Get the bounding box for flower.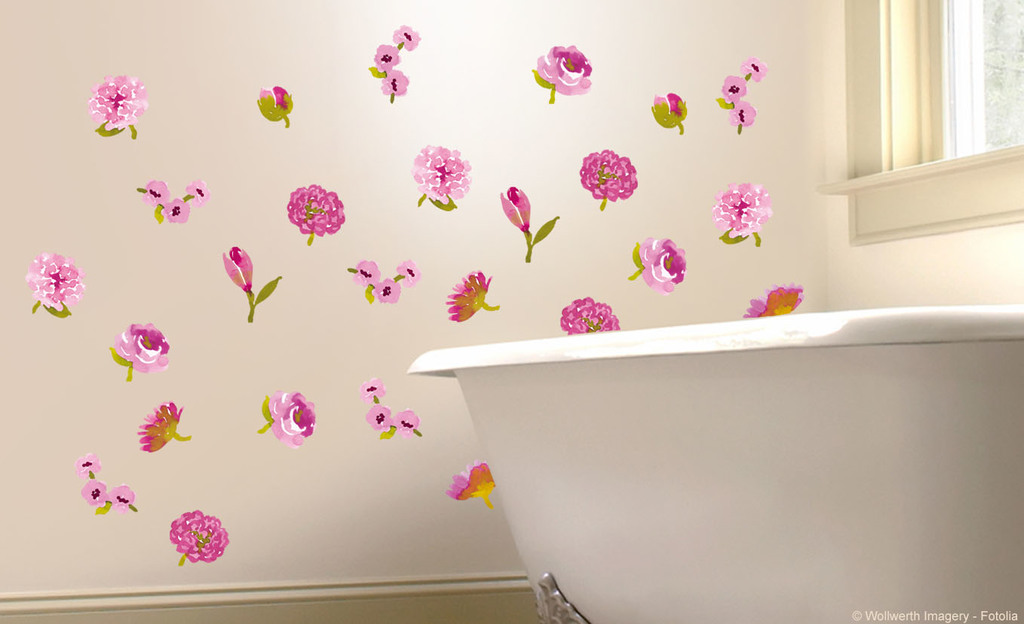
<bbox>112, 486, 136, 511</bbox>.
